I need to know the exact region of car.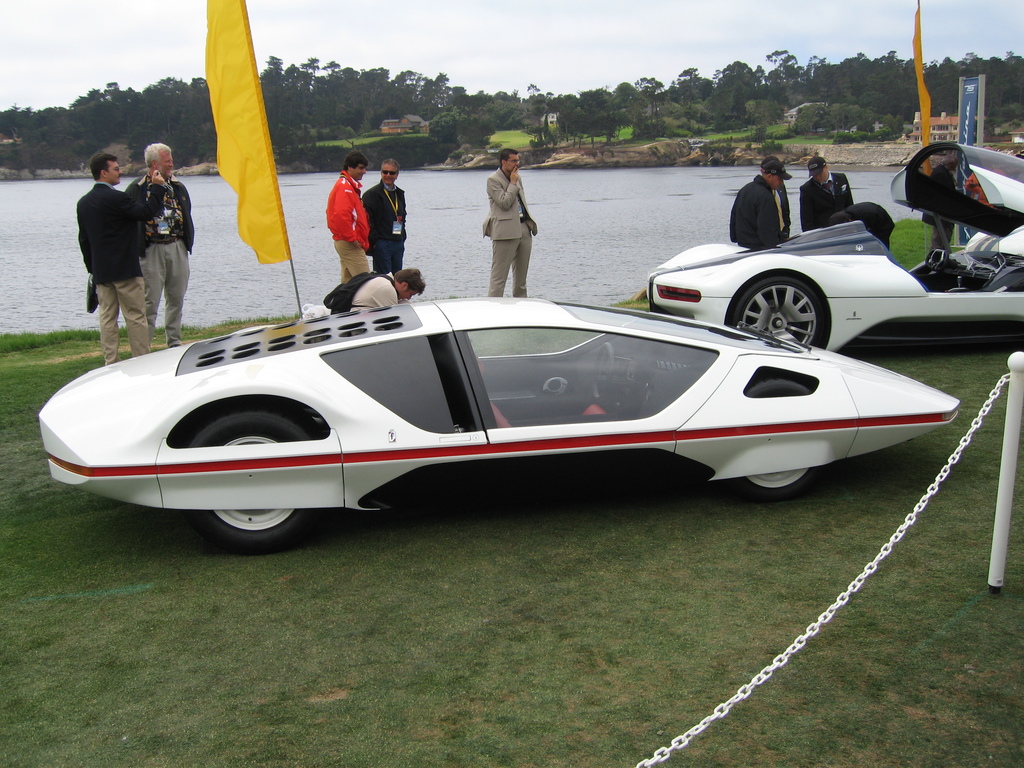
Region: left=35, top=292, right=968, bottom=553.
